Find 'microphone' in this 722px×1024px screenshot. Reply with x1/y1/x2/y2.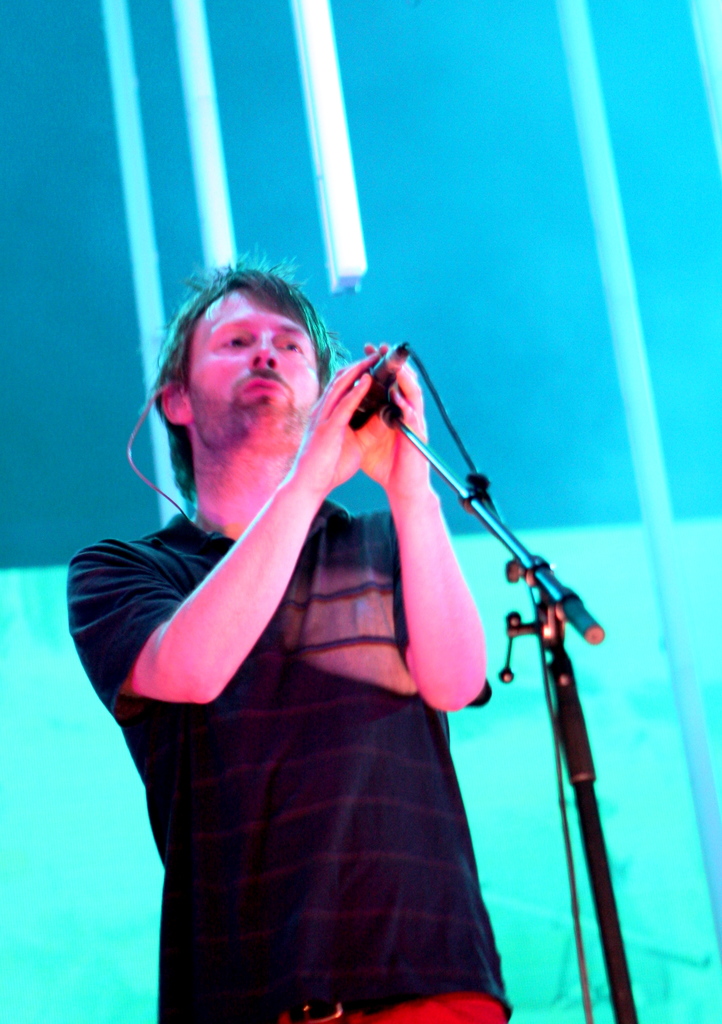
351/348/405/428.
